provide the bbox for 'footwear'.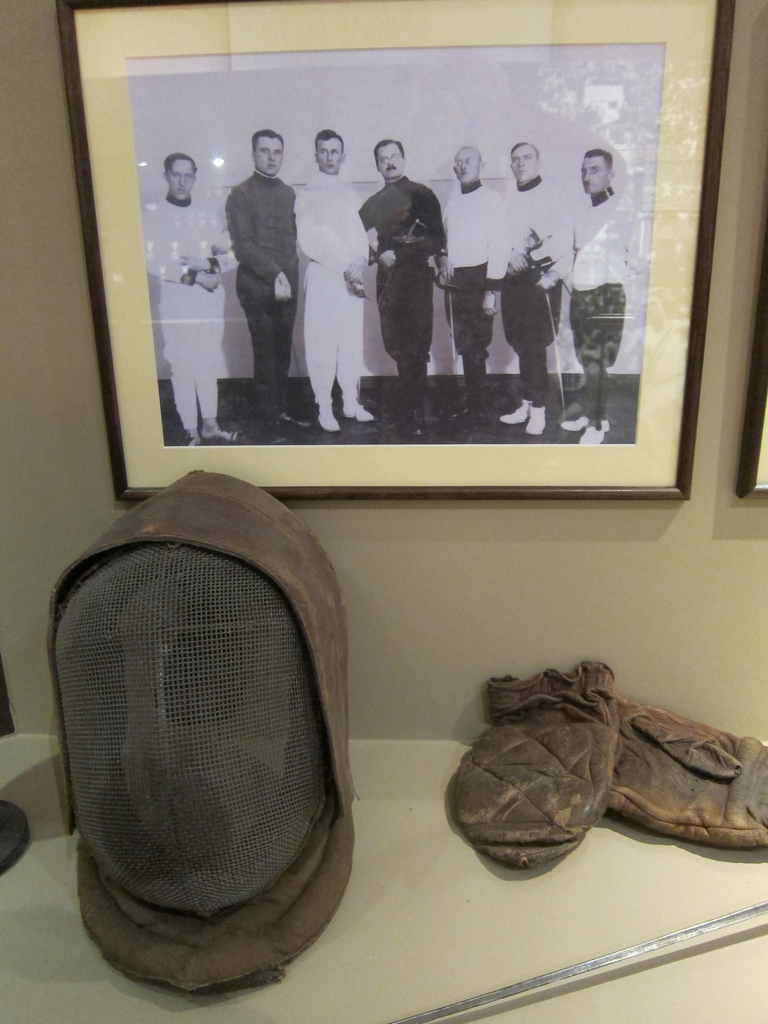
<box>447,400,468,419</box>.
